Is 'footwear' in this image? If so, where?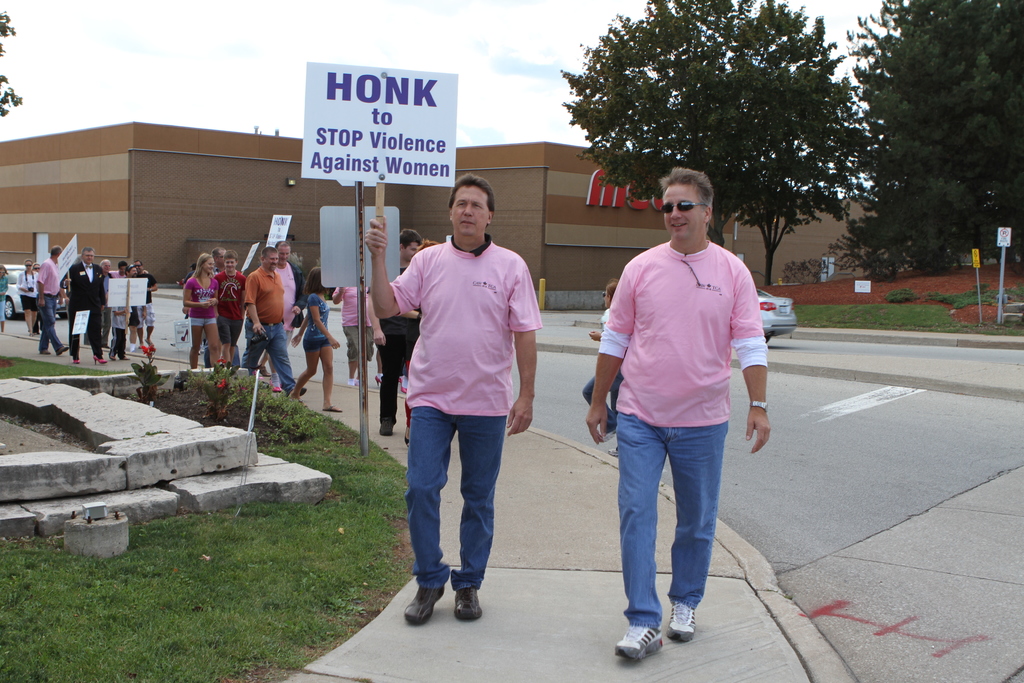
Yes, at rect(612, 624, 664, 662).
